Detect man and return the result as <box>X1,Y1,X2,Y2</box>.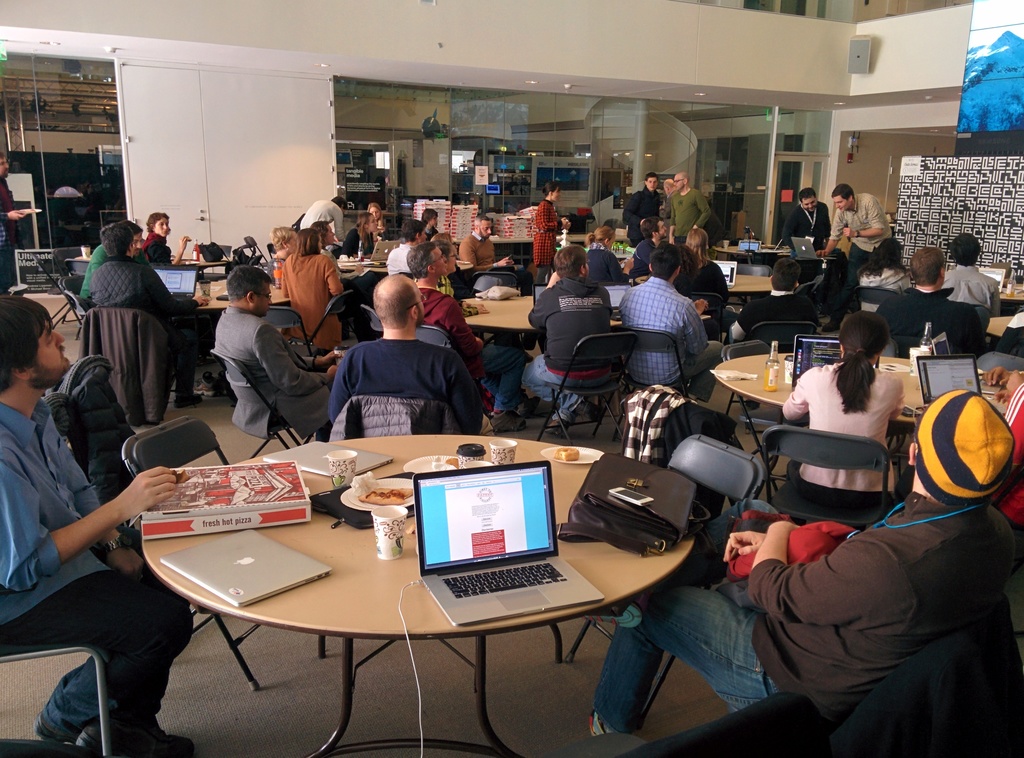
<box>0,149,35,282</box>.
